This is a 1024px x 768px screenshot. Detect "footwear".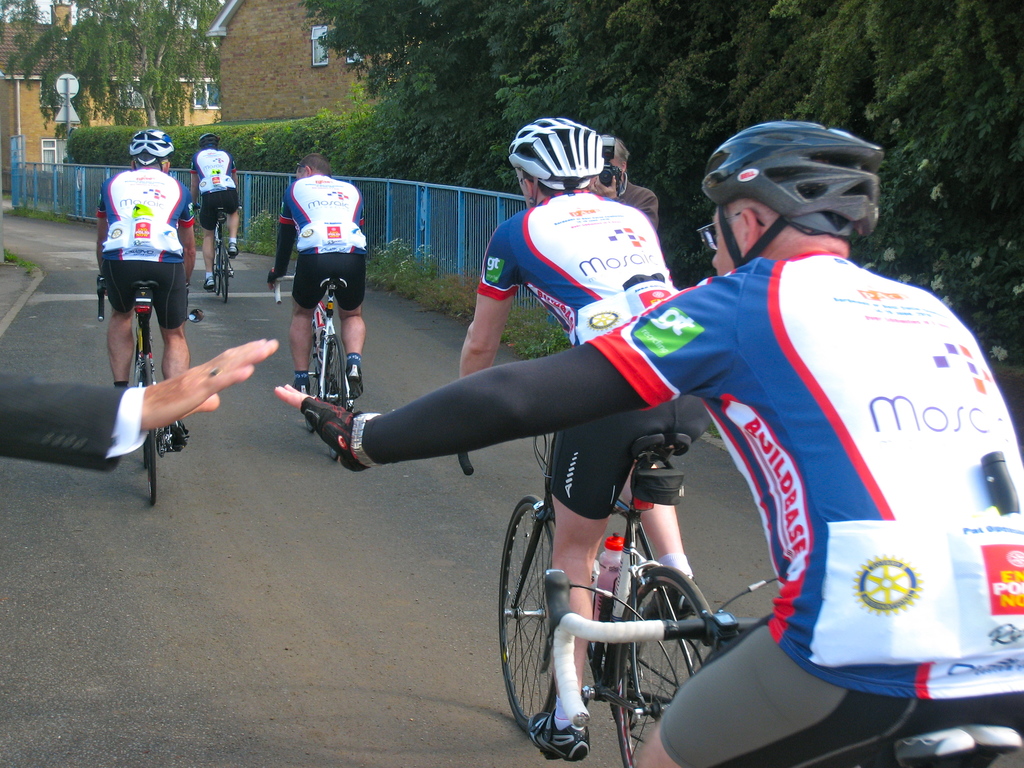
[x1=345, y1=364, x2=364, y2=401].
